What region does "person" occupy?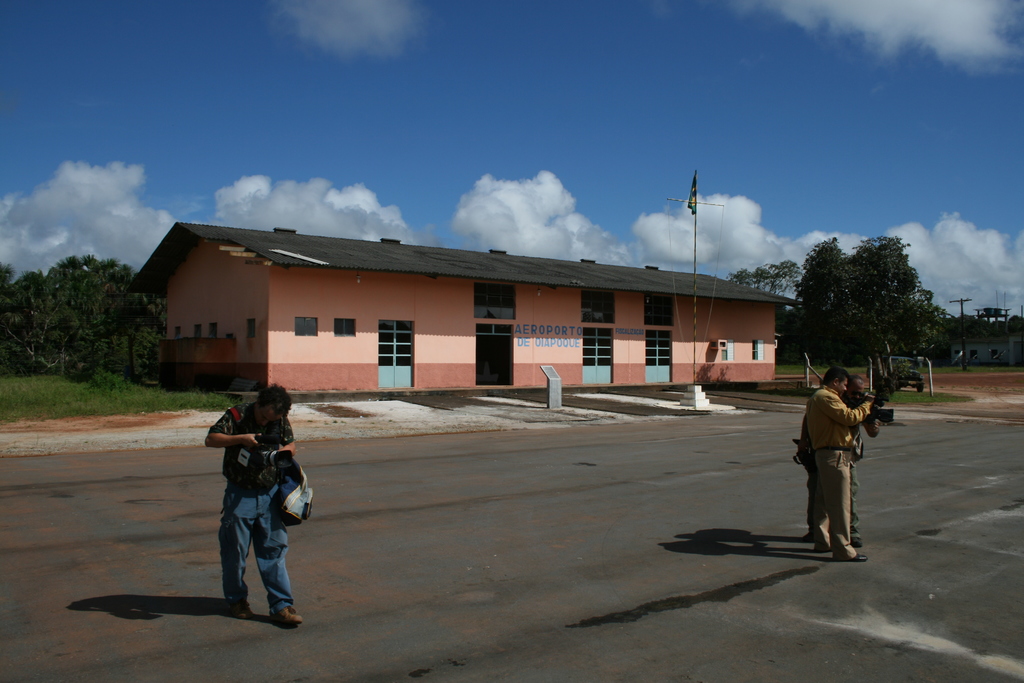
bbox=(207, 376, 299, 628).
